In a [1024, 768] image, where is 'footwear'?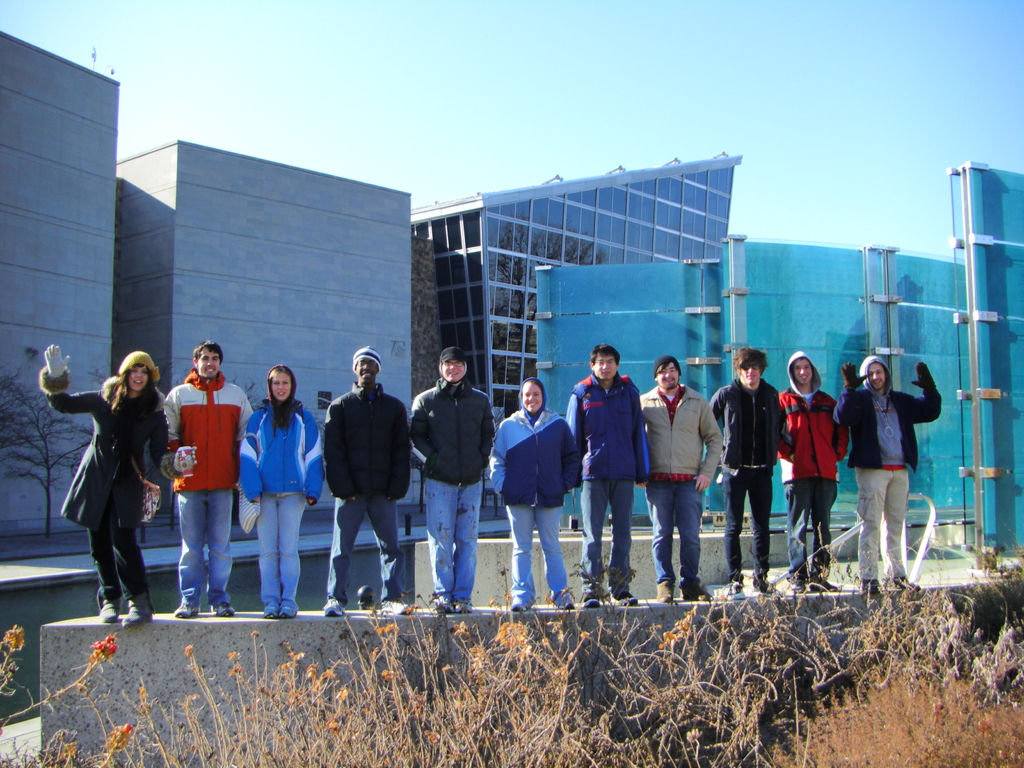
892/577/906/590.
